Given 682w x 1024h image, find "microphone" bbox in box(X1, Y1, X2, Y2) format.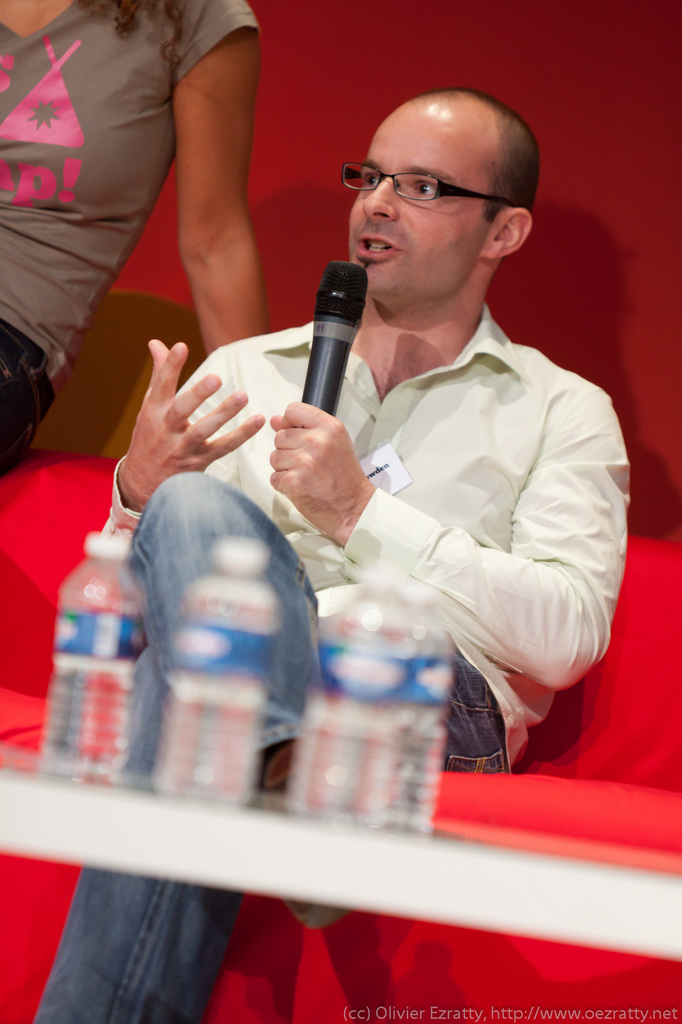
box(294, 246, 387, 426).
